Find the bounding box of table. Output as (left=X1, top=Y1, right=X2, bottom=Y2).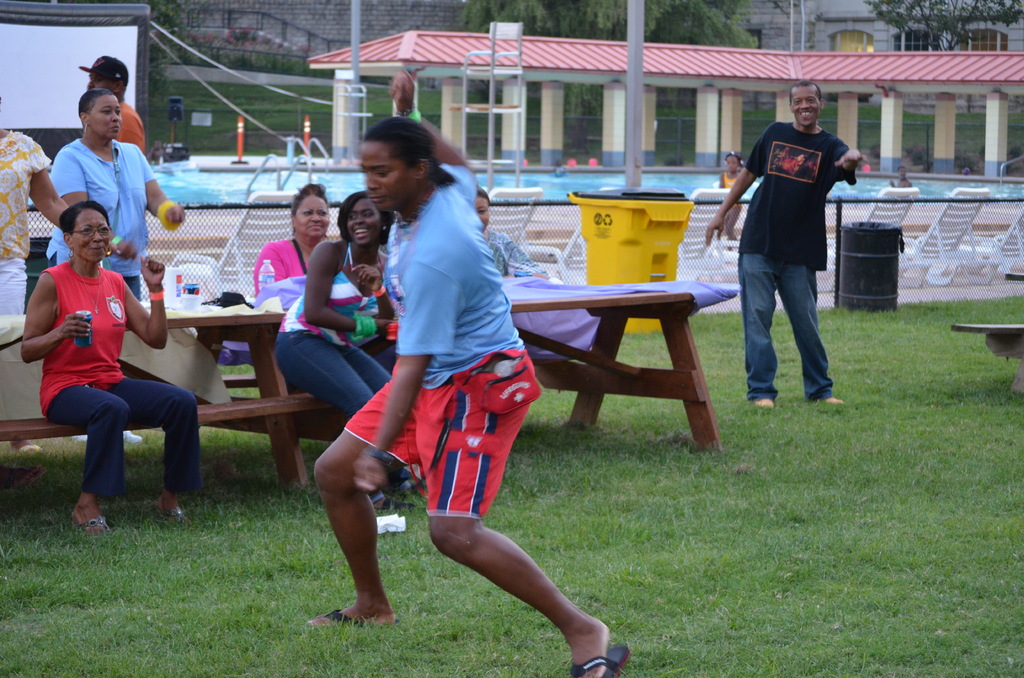
(left=948, top=271, right=1023, bottom=394).
